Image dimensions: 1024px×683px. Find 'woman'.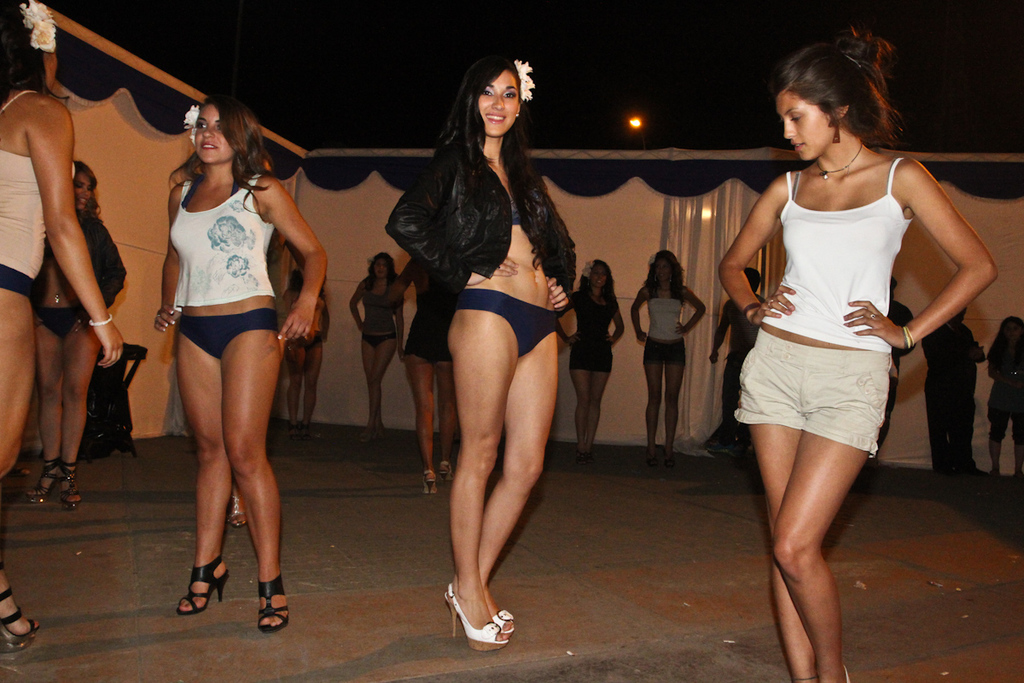
Rect(632, 248, 721, 471).
